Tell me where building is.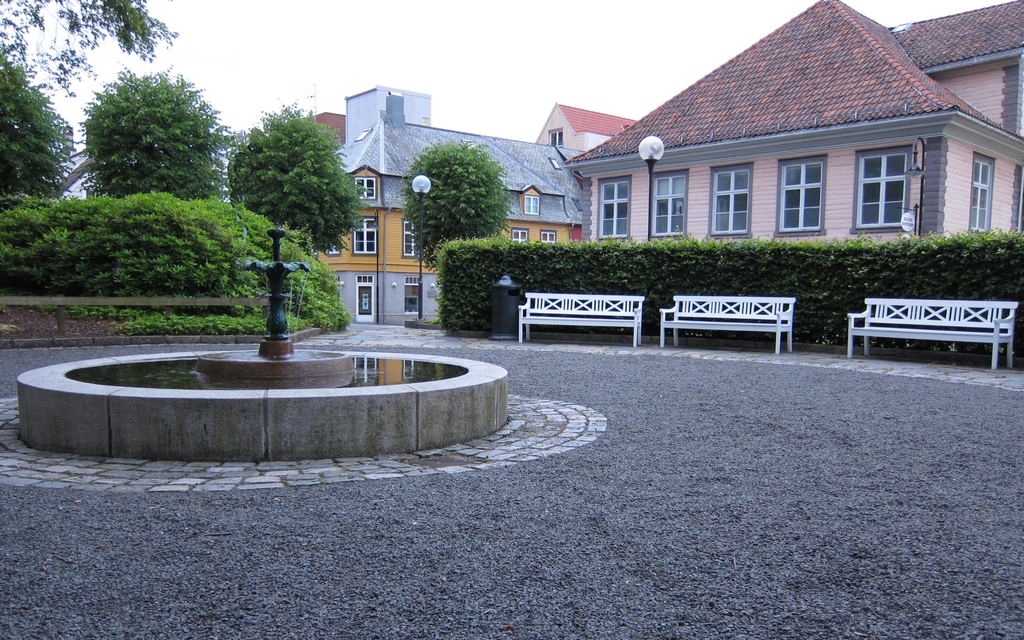
building is at 312:81:589:325.
